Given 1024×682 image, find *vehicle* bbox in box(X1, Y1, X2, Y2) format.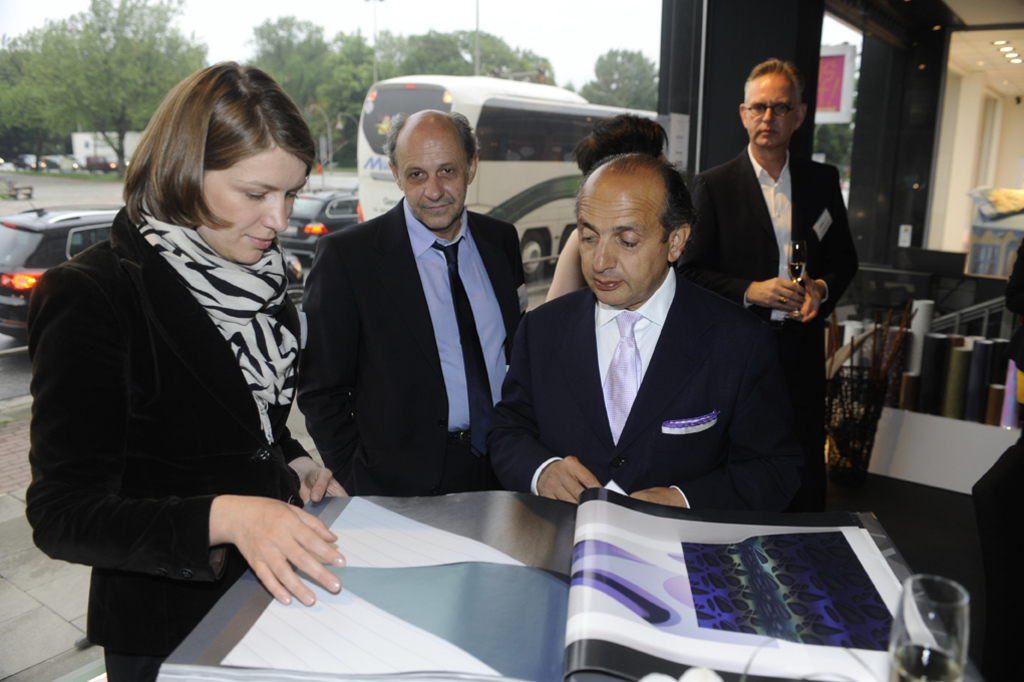
box(83, 152, 123, 175).
